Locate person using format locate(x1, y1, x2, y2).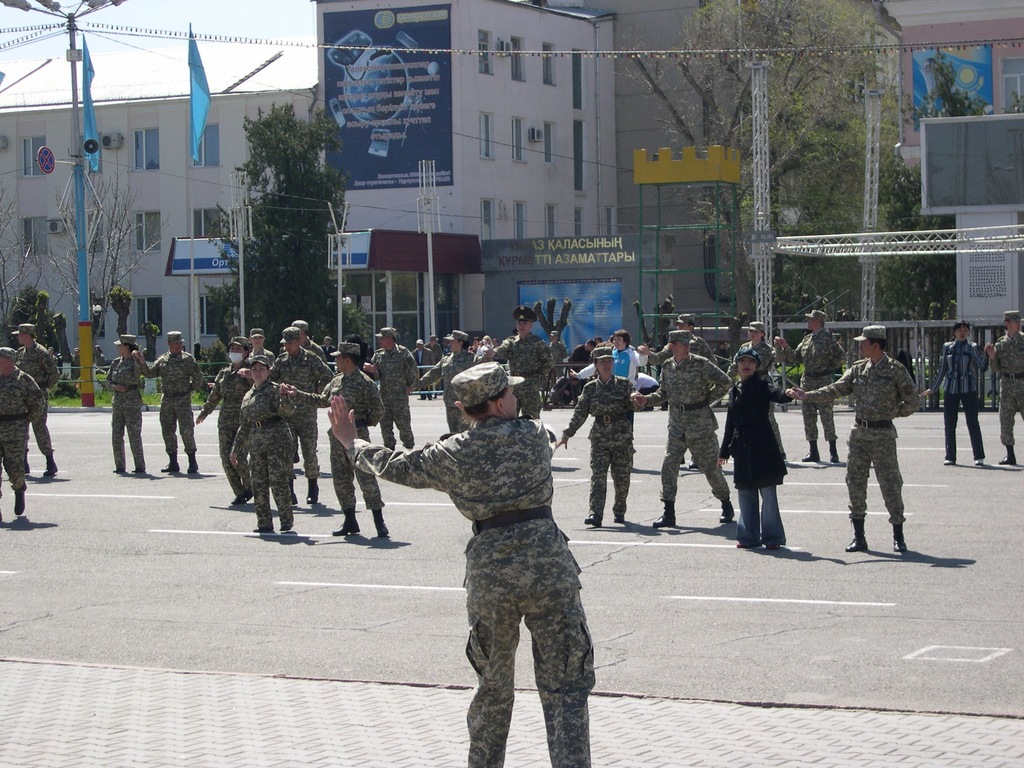
locate(291, 315, 328, 363).
